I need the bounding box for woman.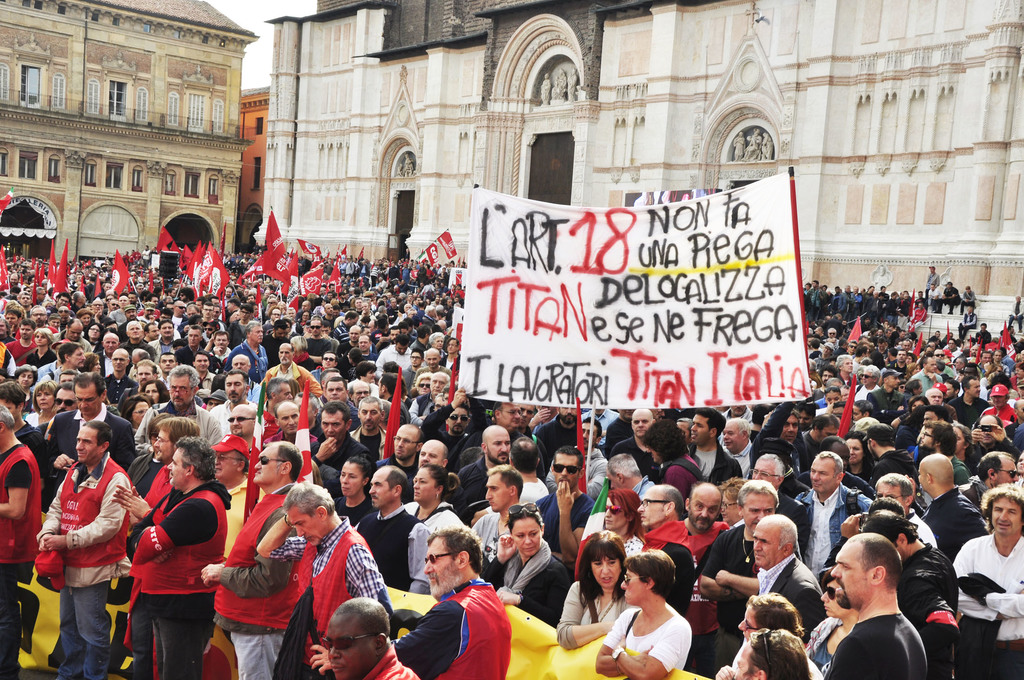
Here it is: [556,528,640,652].
